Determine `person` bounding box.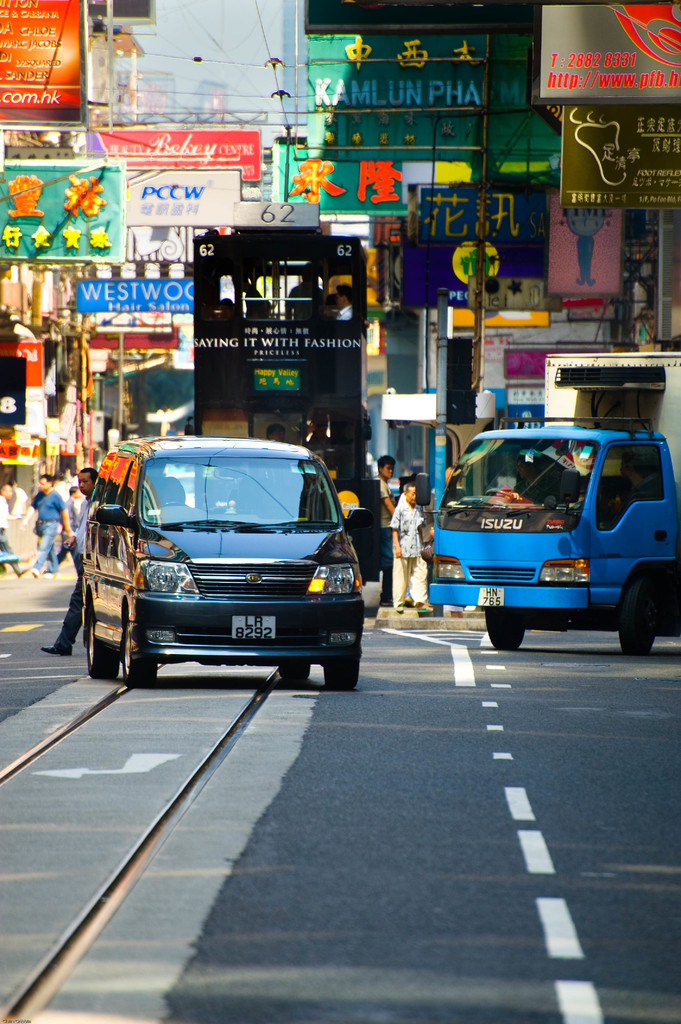
Determined: Rect(35, 463, 105, 660).
